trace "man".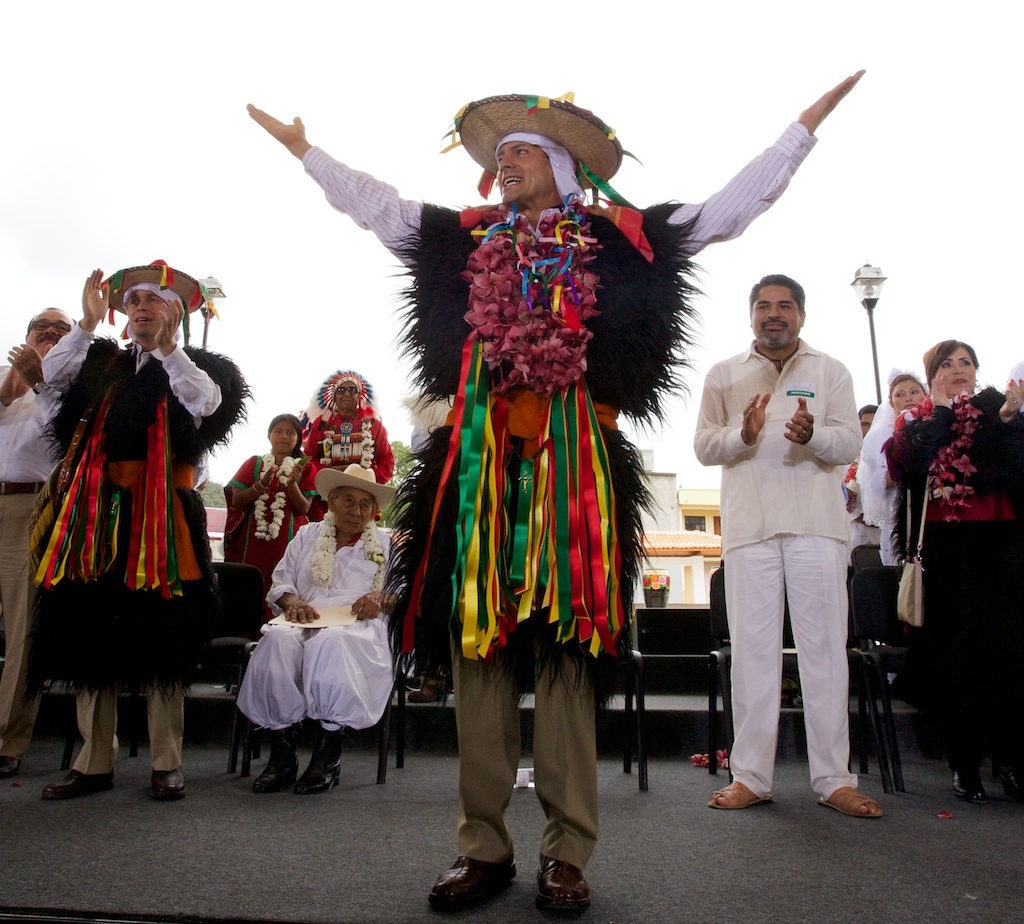
Traced to crop(251, 65, 868, 919).
